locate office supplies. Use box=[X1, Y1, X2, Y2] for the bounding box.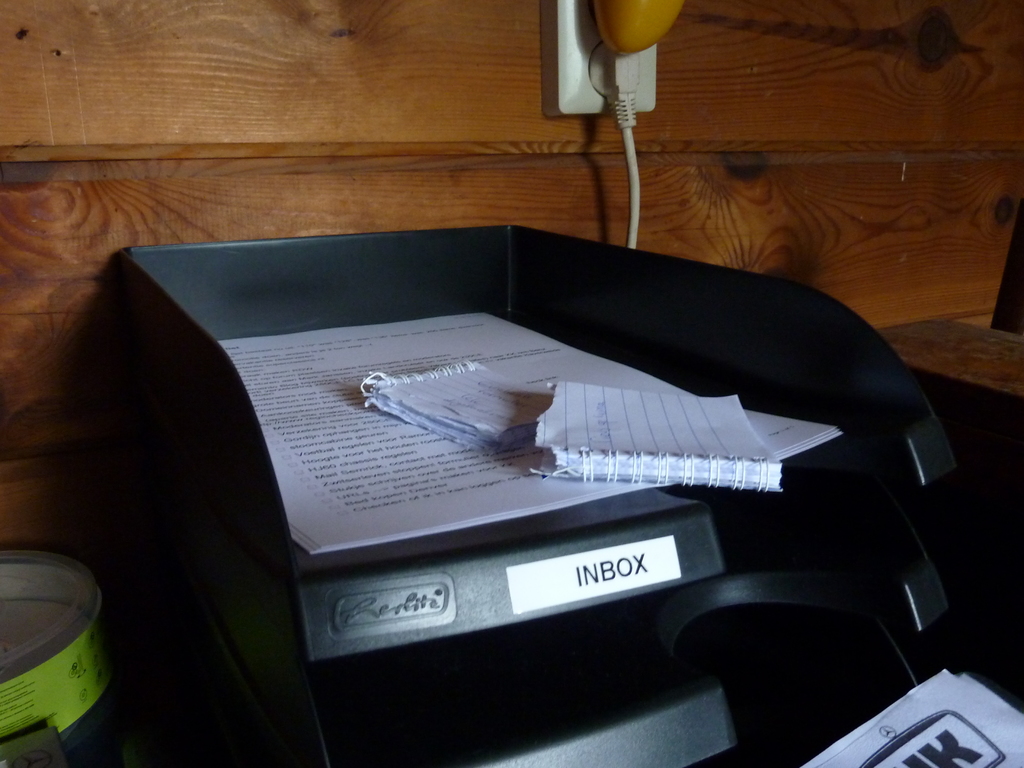
box=[0, 735, 77, 767].
